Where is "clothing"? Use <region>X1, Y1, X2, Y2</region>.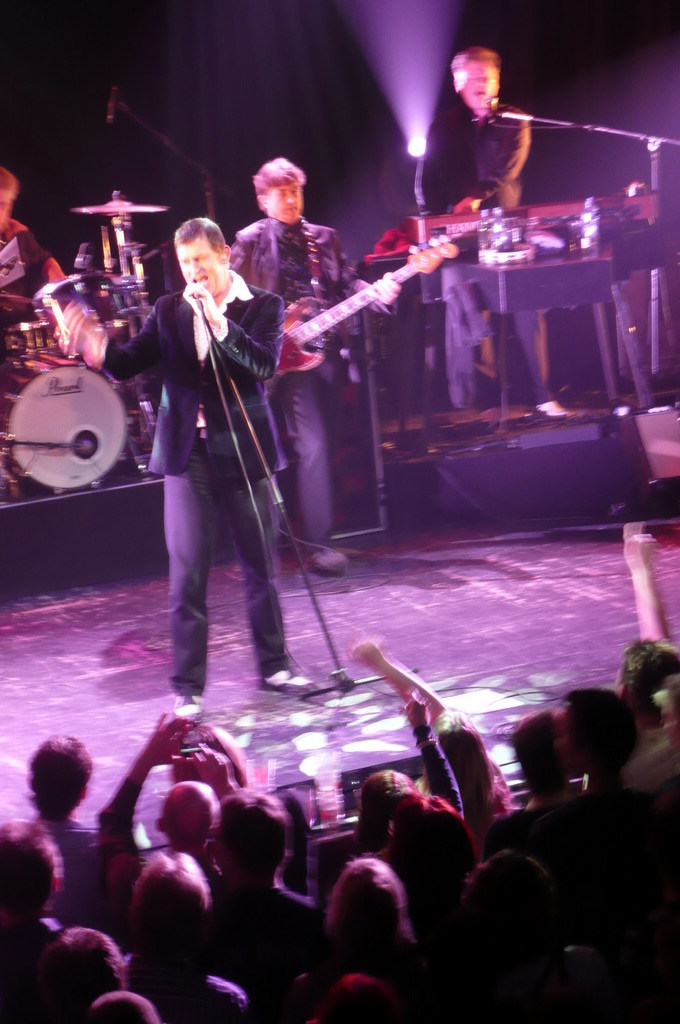
<region>213, 886, 323, 994</region>.
